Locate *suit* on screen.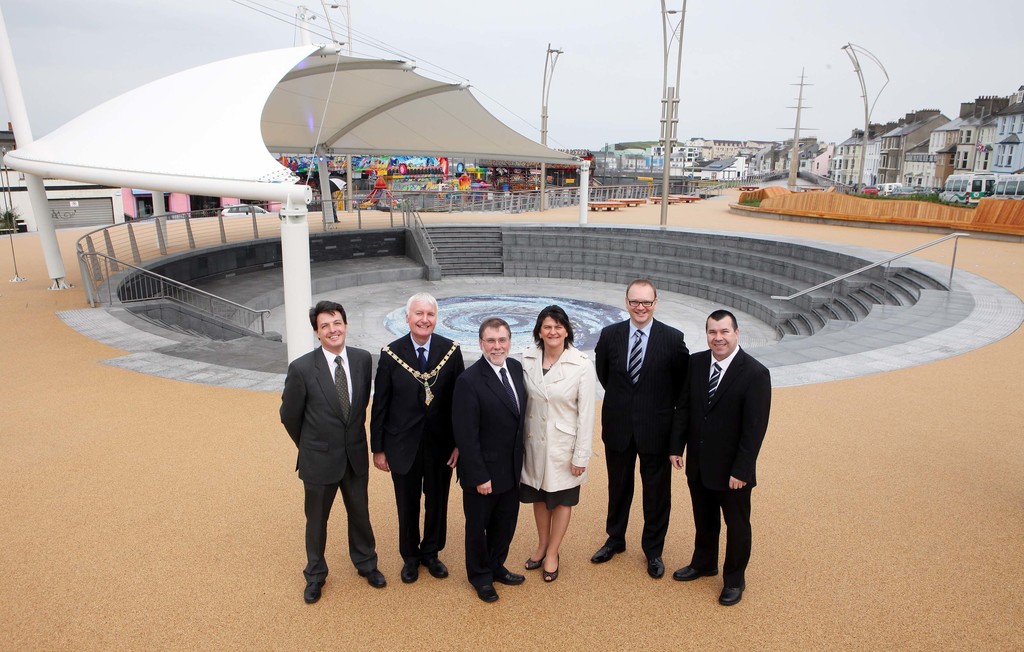
On screen at rect(680, 317, 771, 600).
